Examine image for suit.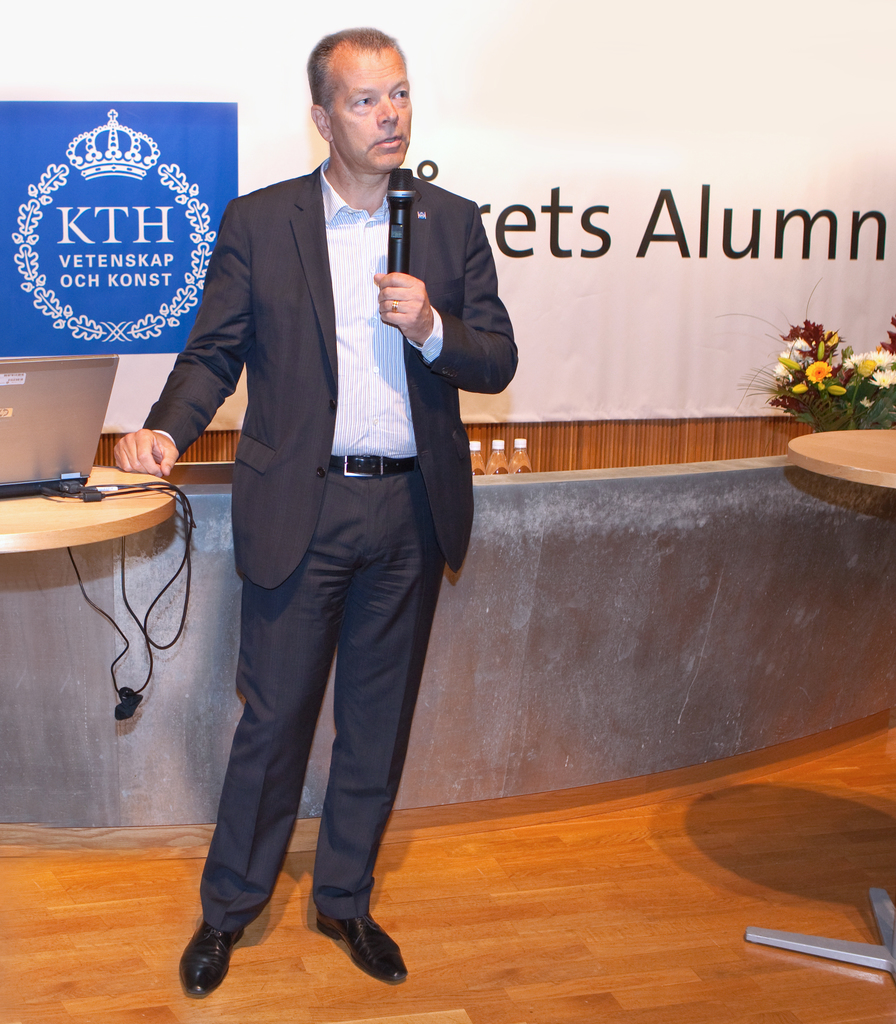
Examination result: [x1=142, y1=166, x2=518, y2=935].
